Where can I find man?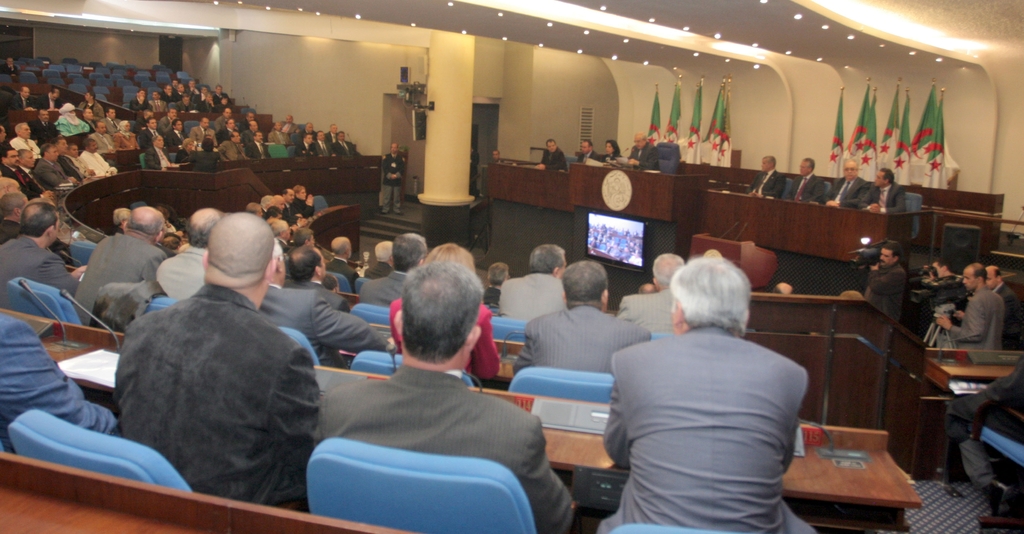
You can find it at l=828, t=152, r=872, b=209.
